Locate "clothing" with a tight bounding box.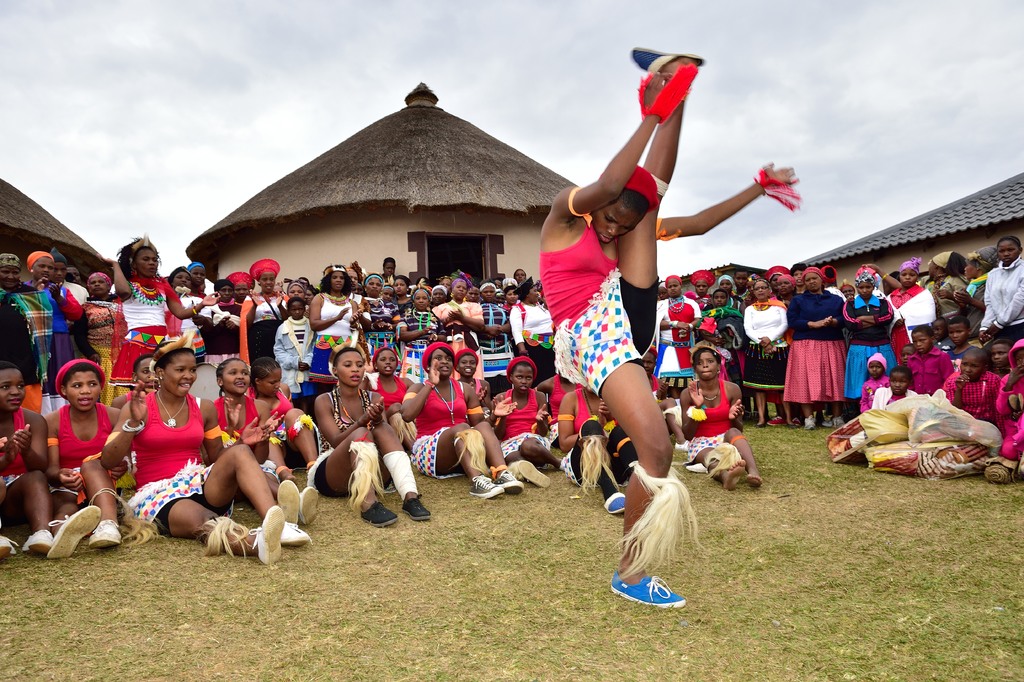
[x1=701, y1=306, x2=750, y2=386].
